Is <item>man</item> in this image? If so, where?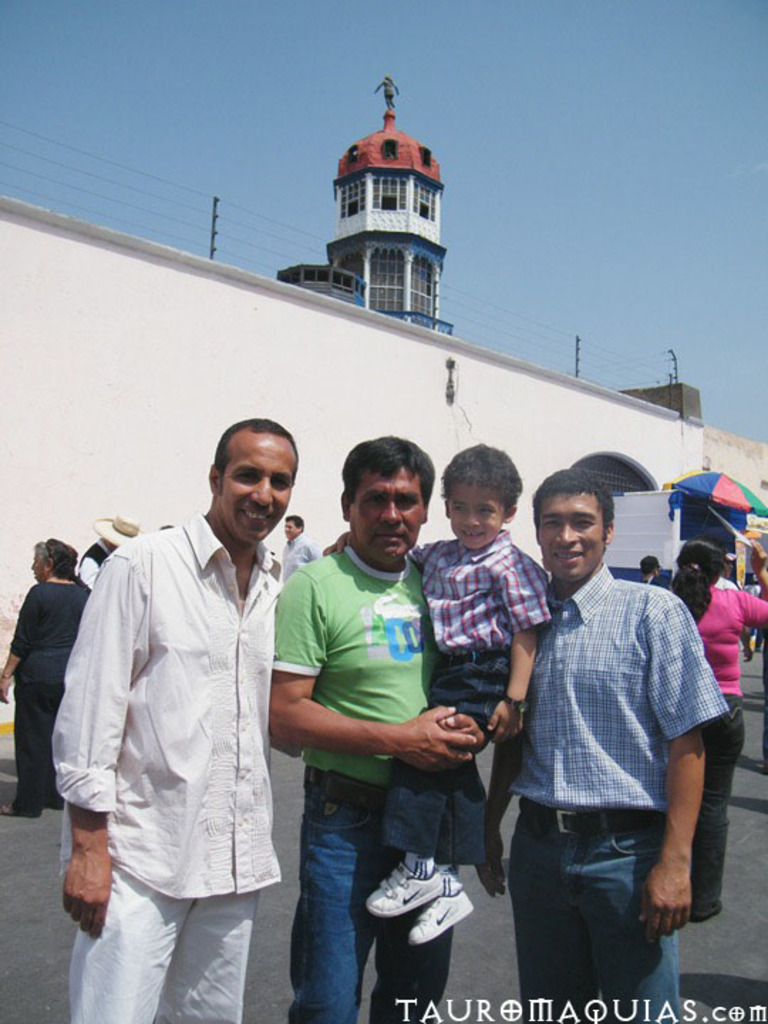
Yes, at 494/451/737/996.
